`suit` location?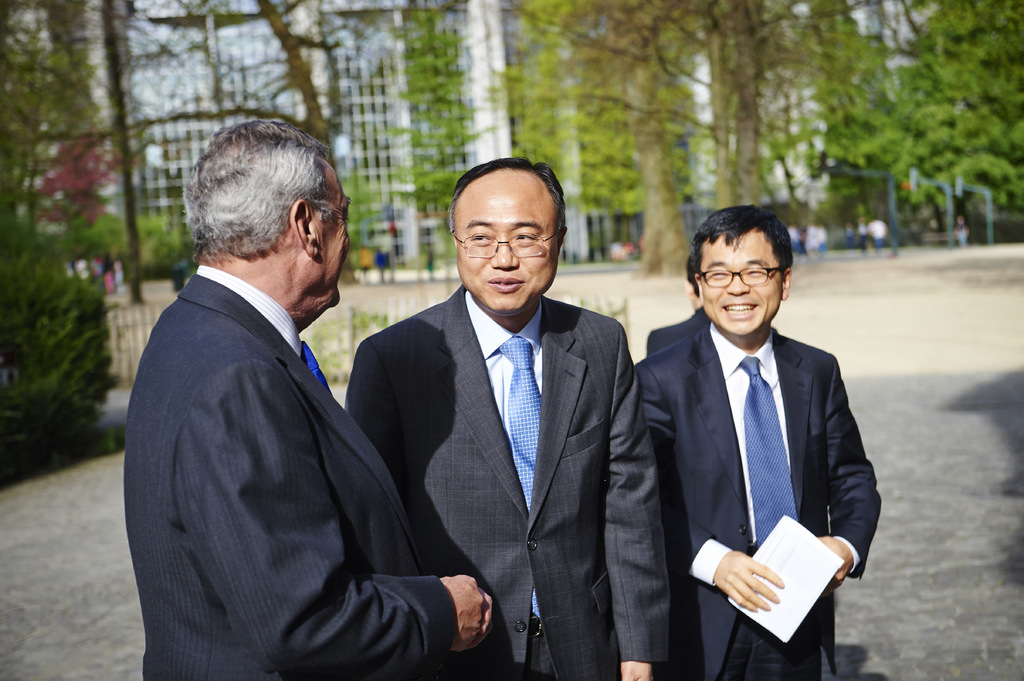
[x1=370, y1=186, x2=644, y2=674]
